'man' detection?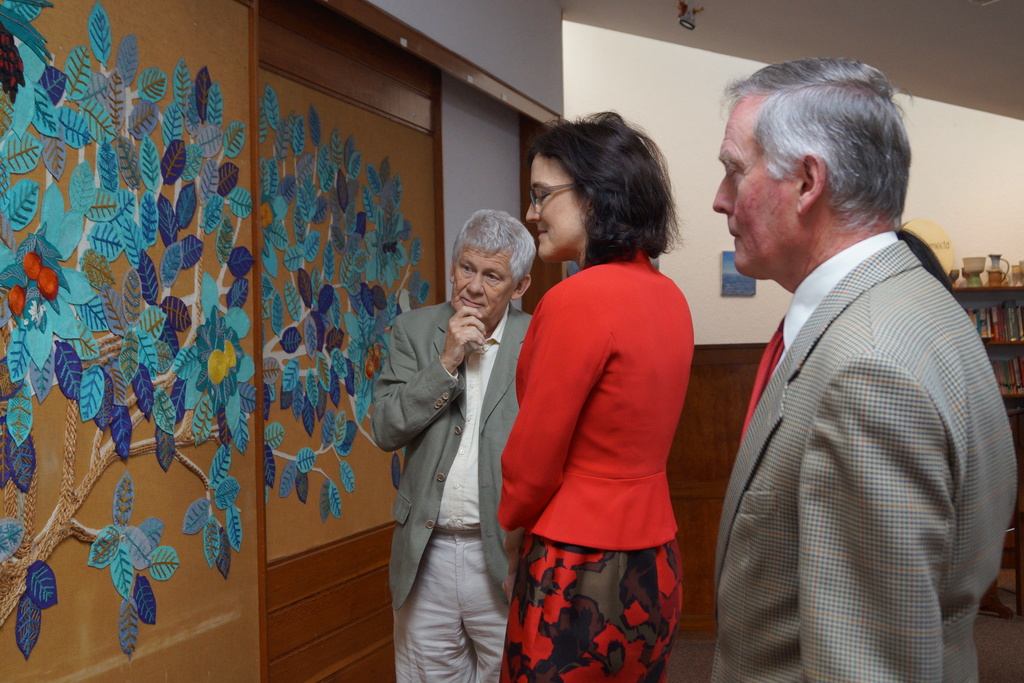
372,211,538,682
